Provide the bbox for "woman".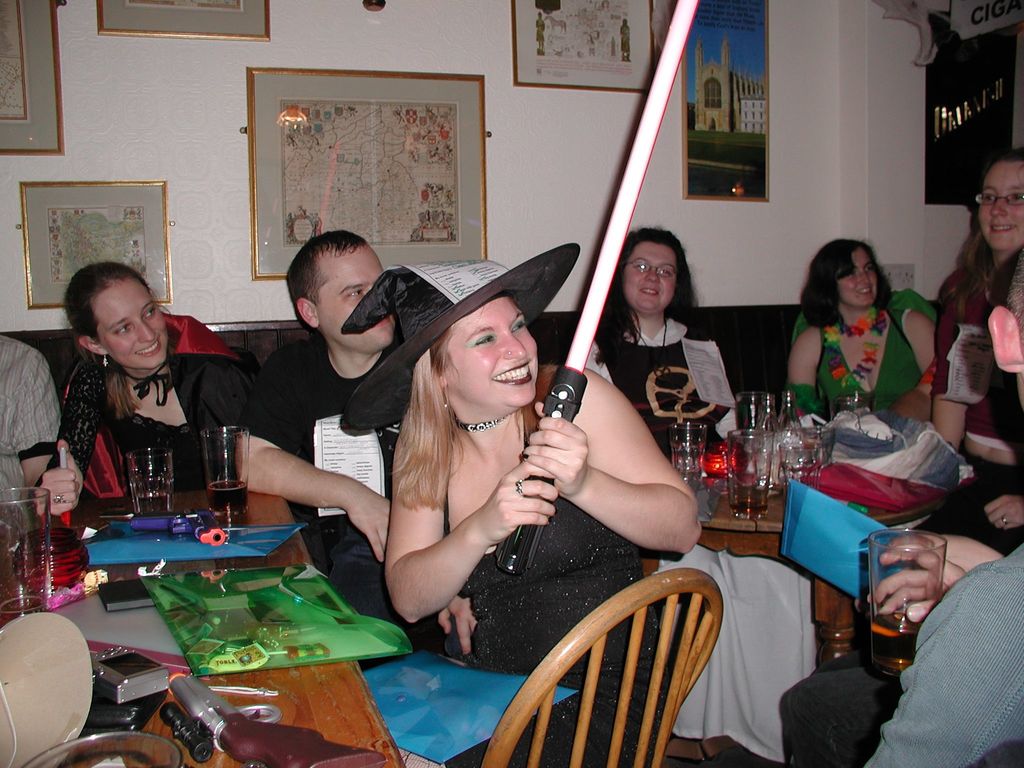
<box>579,209,729,457</box>.
